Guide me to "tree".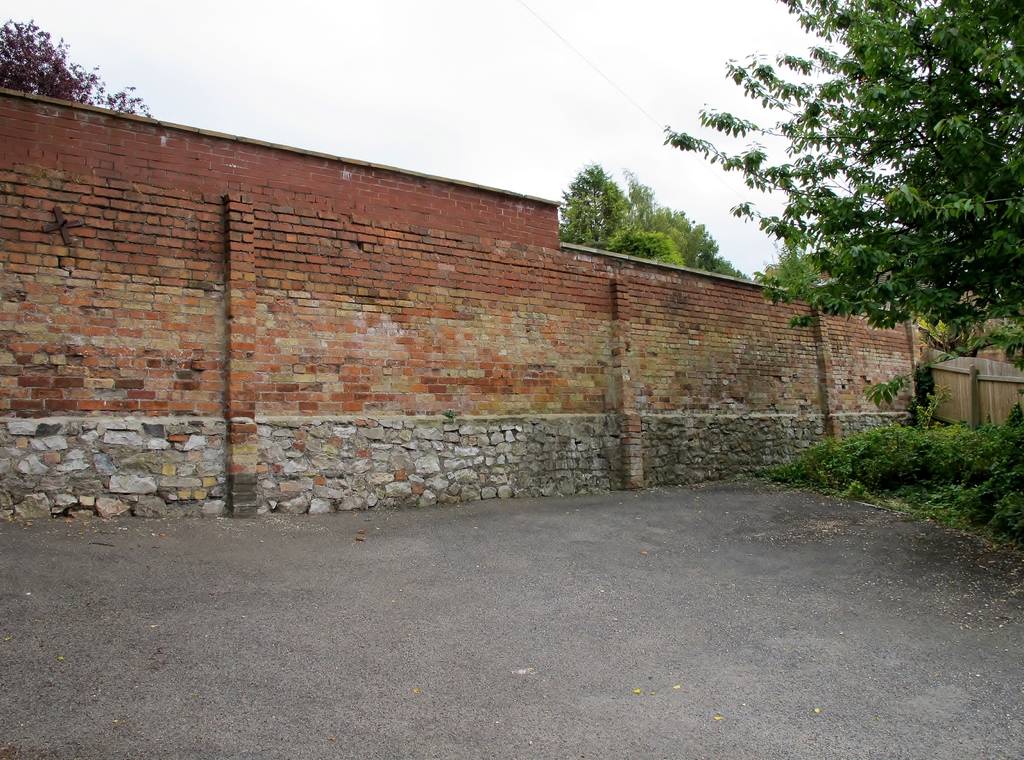
Guidance: <bbox>557, 157, 745, 274</bbox>.
